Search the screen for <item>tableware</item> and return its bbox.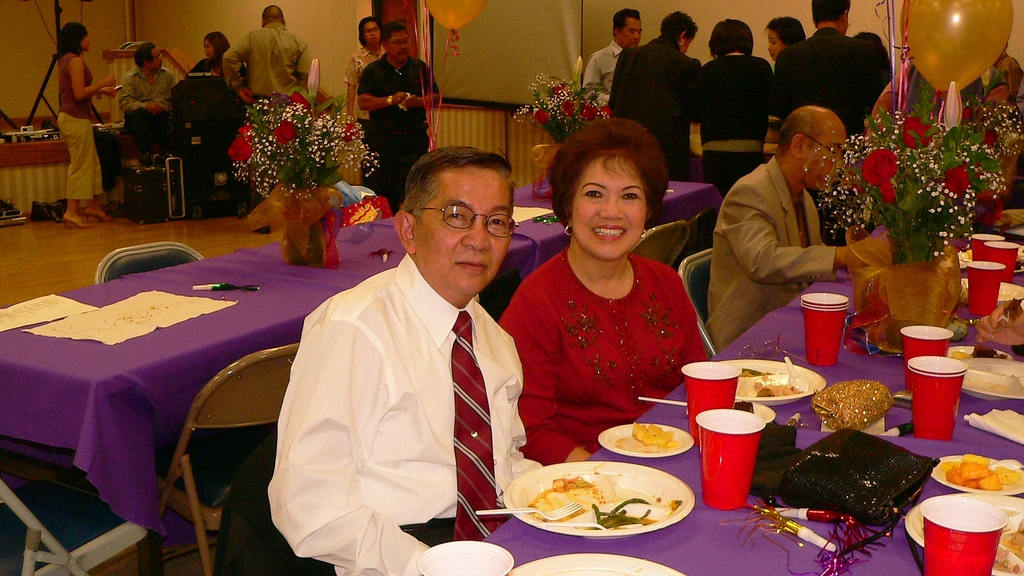
Found: bbox(472, 497, 582, 518).
